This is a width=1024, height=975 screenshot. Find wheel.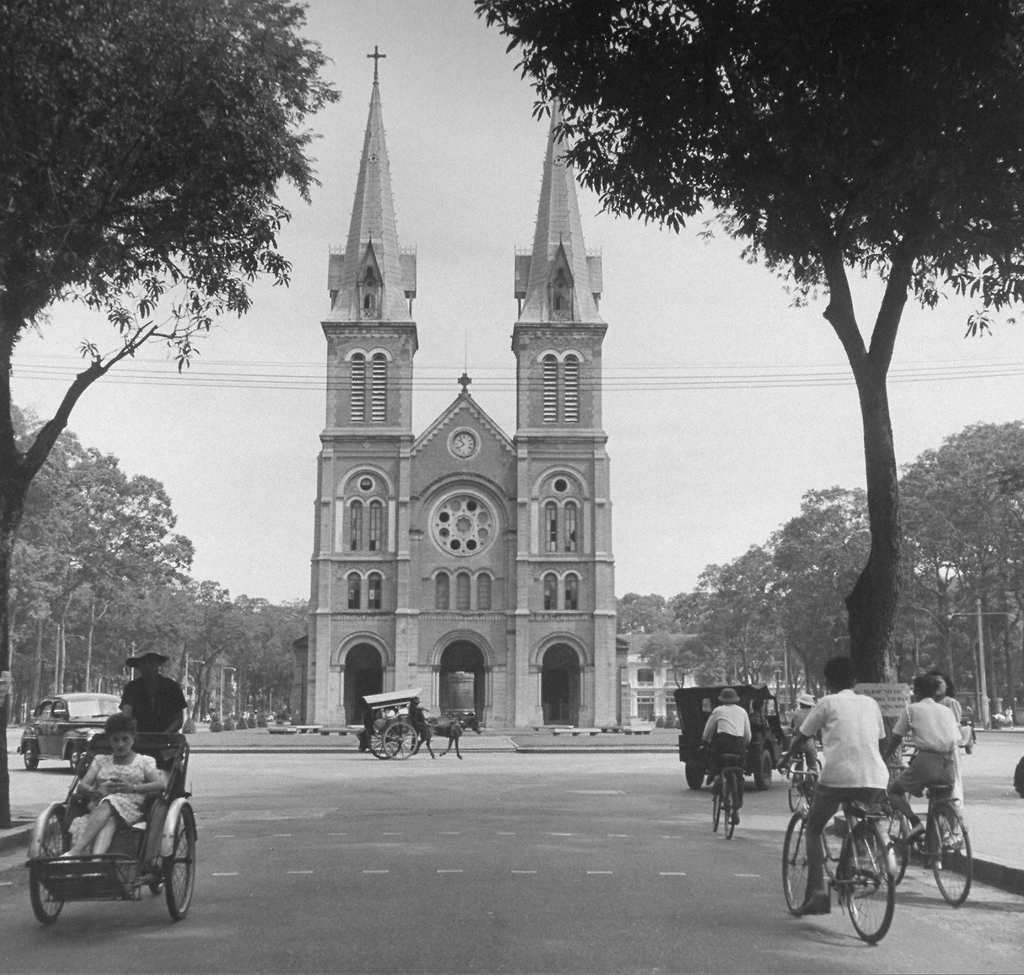
Bounding box: bbox=[931, 806, 973, 906].
